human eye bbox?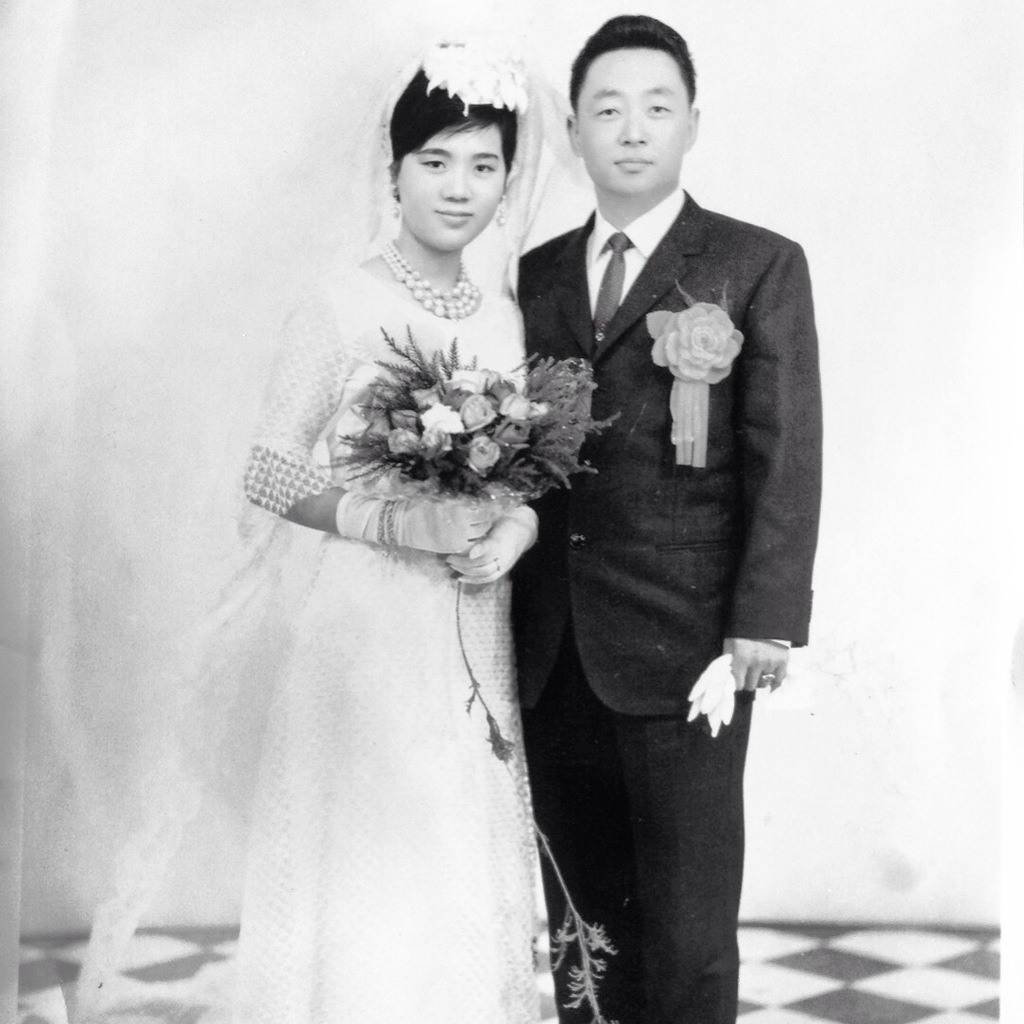
box(417, 154, 447, 170)
